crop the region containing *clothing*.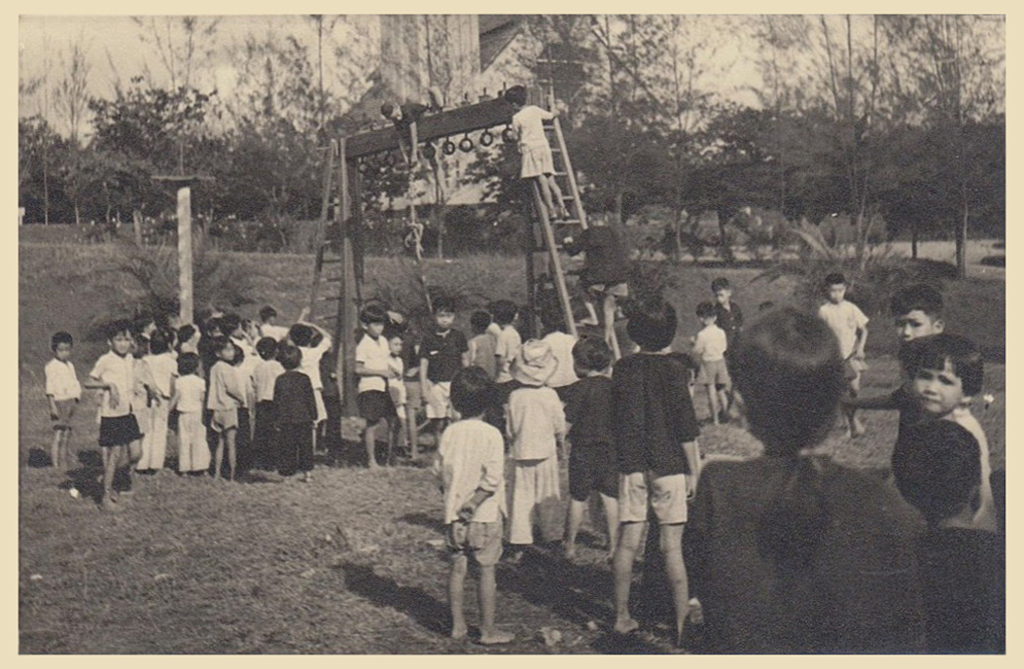
Crop region: 919/398/1004/539.
